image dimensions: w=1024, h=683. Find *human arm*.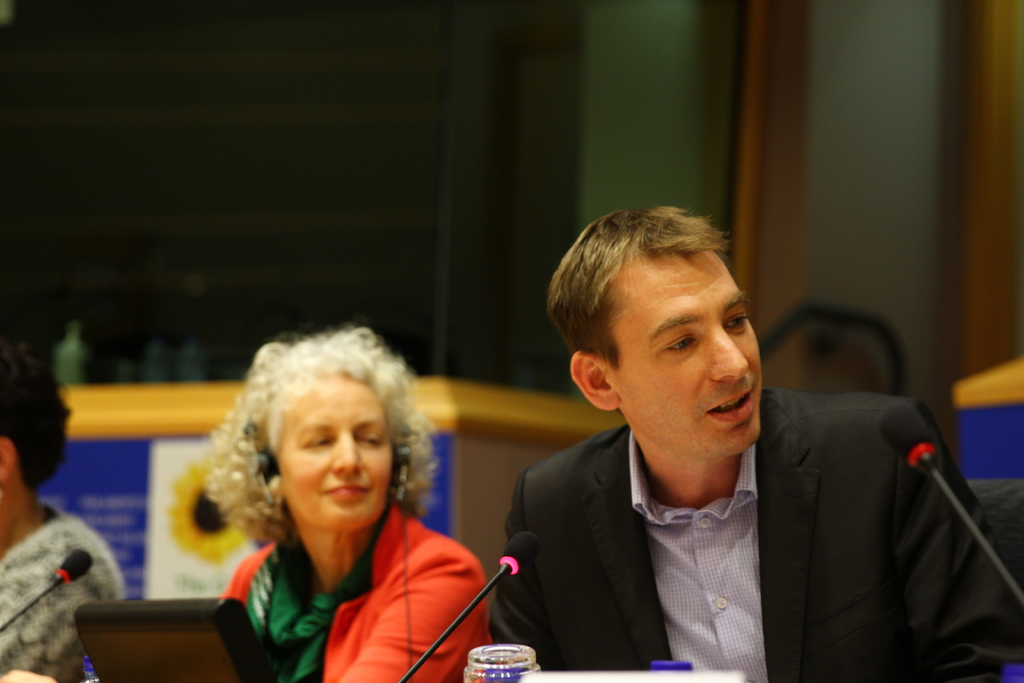
pyautogui.locateOnScreen(335, 566, 484, 682).
